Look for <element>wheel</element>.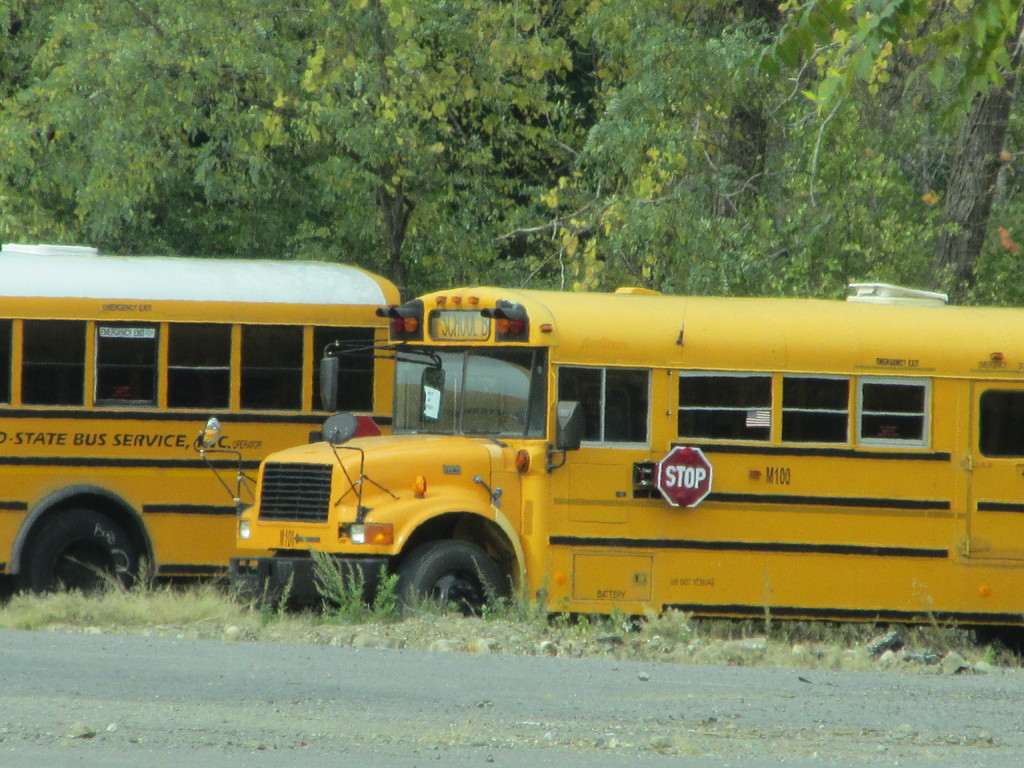
Found: x1=17, y1=505, x2=143, y2=600.
